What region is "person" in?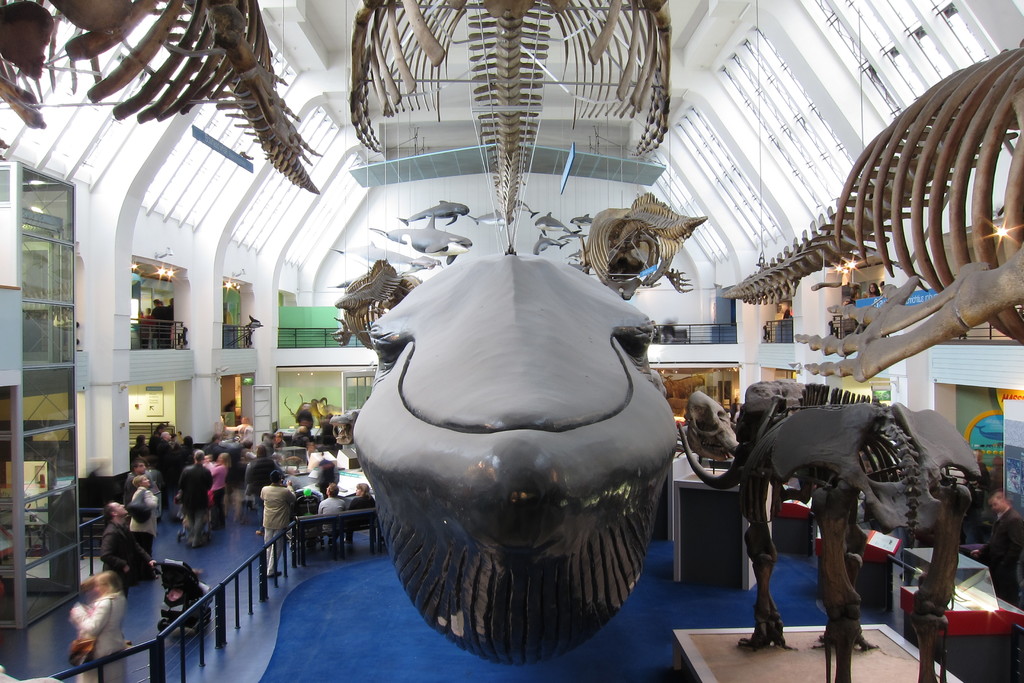
{"left": 967, "top": 488, "right": 1023, "bottom": 602}.
